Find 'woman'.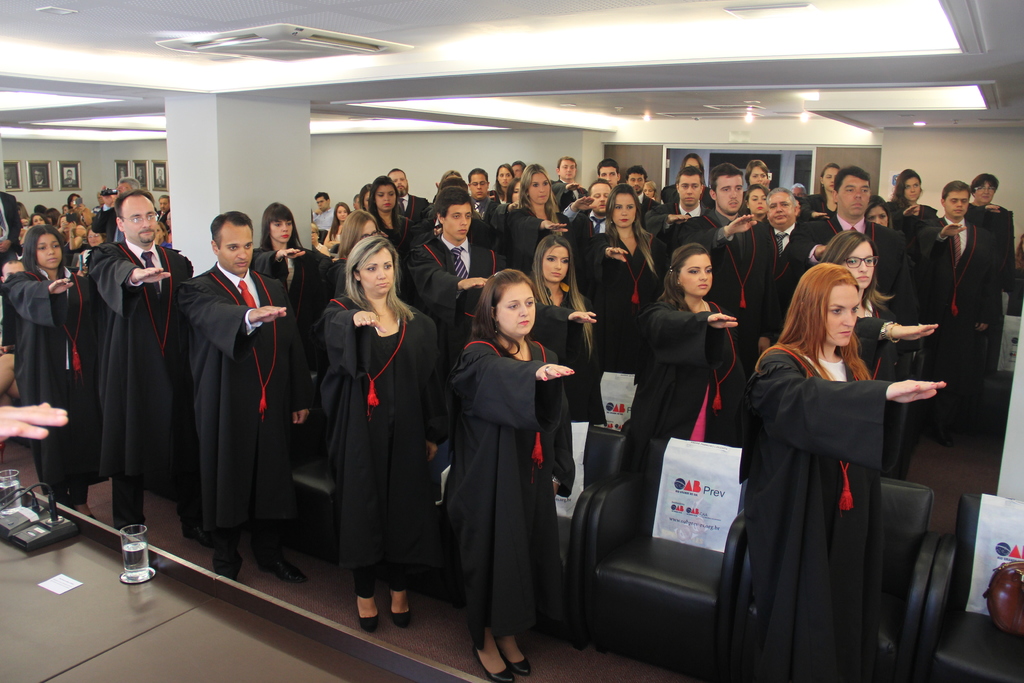
[left=6, top=235, right=100, bottom=511].
